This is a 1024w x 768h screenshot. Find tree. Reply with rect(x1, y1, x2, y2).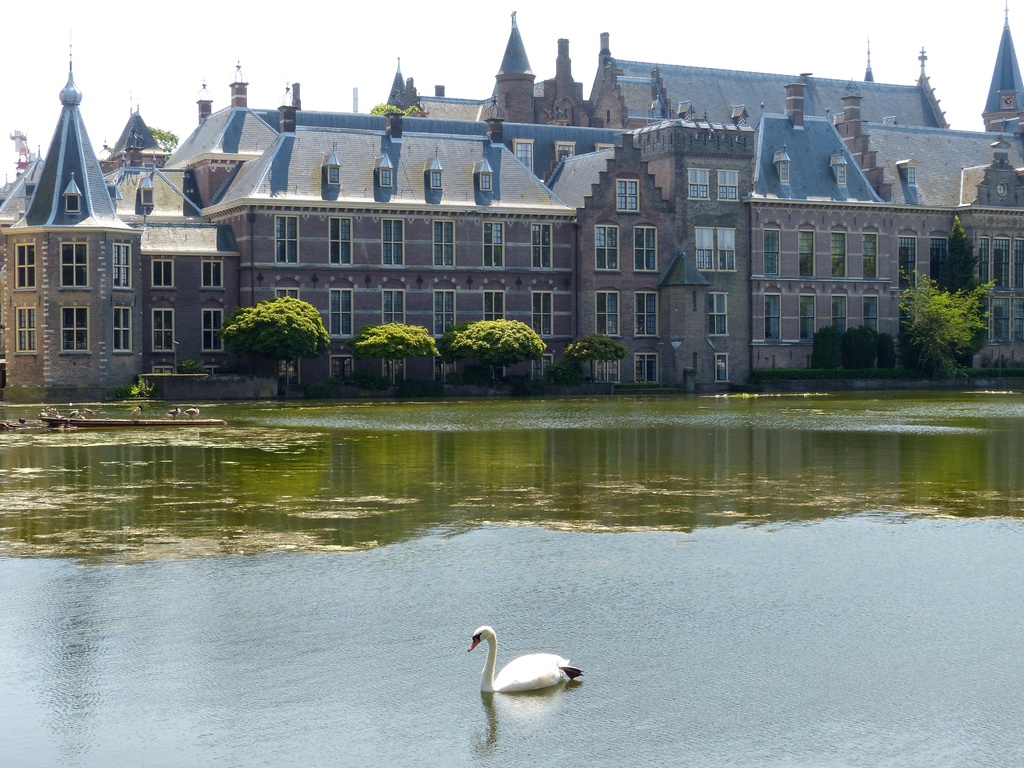
rect(210, 294, 332, 413).
